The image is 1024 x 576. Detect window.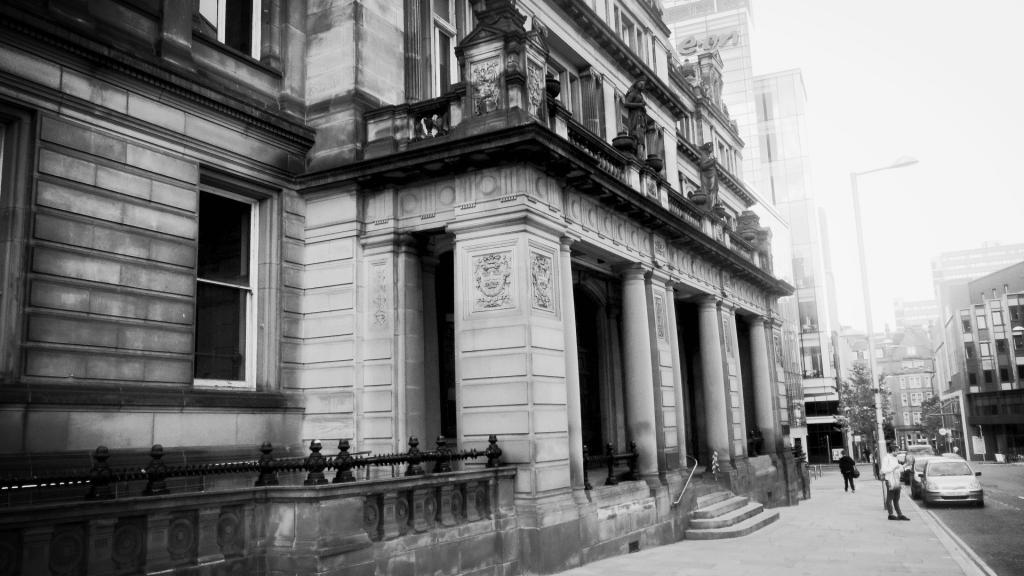
Detection: {"left": 962, "top": 309, "right": 974, "bottom": 330}.
